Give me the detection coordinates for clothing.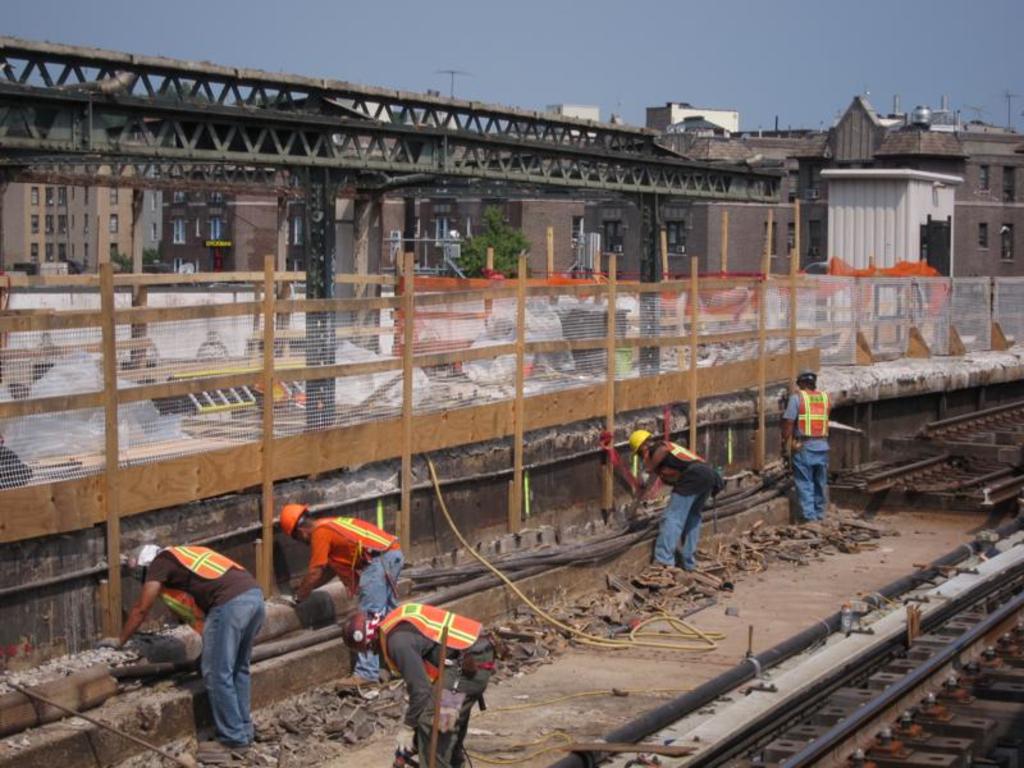
bbox(646, 438, 716, 564).
